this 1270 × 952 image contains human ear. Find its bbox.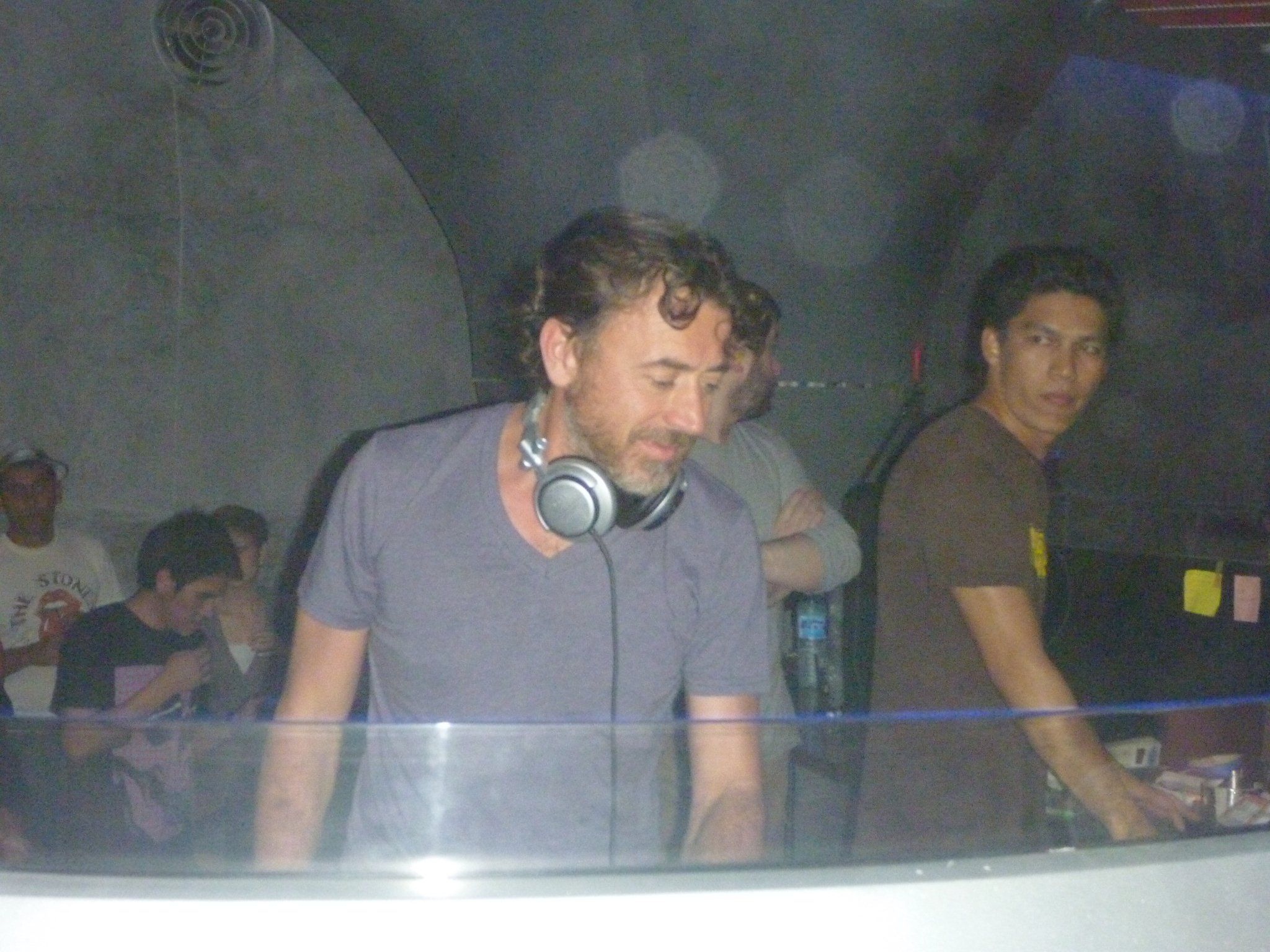
BBox(97, 351, 106, 374).
